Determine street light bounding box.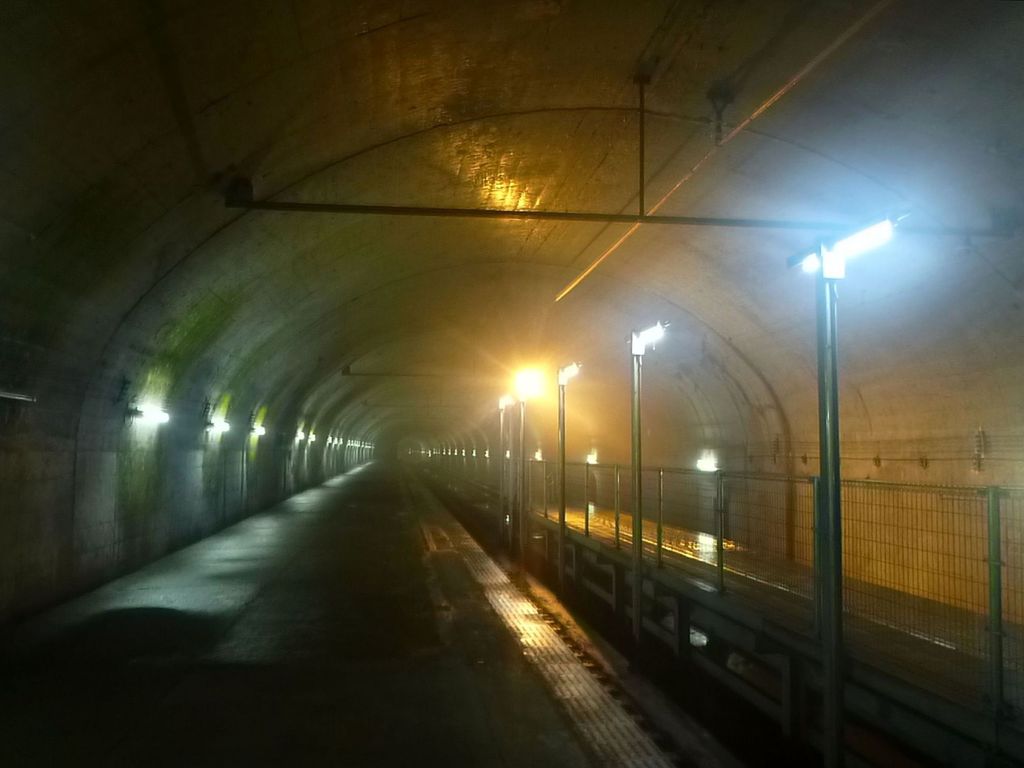
Determined: l=509, t=373, r=534, b=569.
